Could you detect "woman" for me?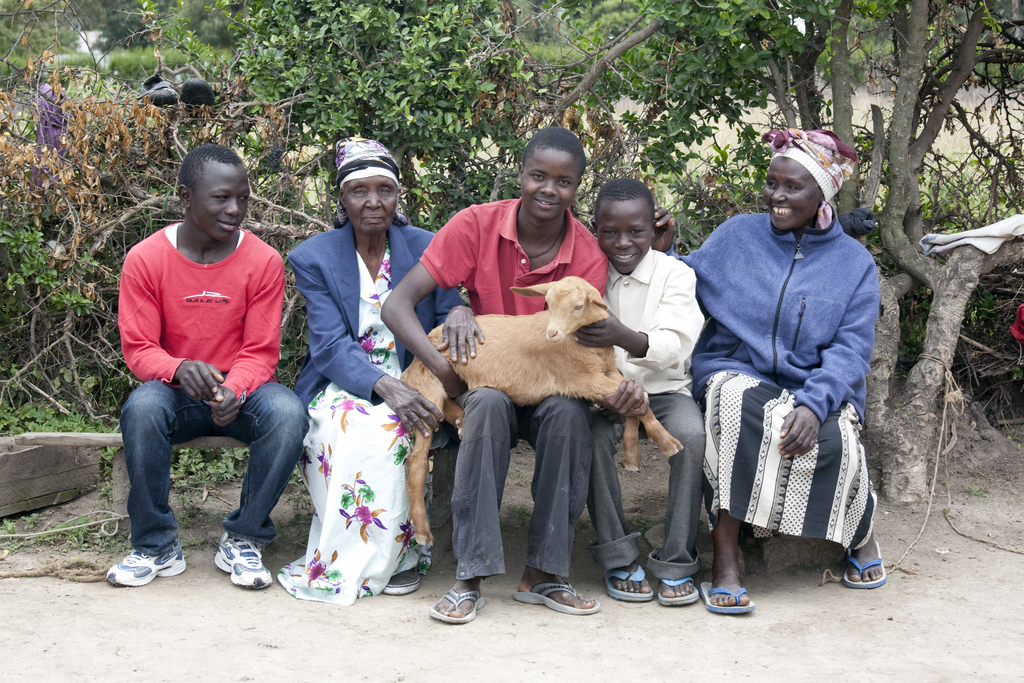
Detection result: (671, 135, 879, 603).
